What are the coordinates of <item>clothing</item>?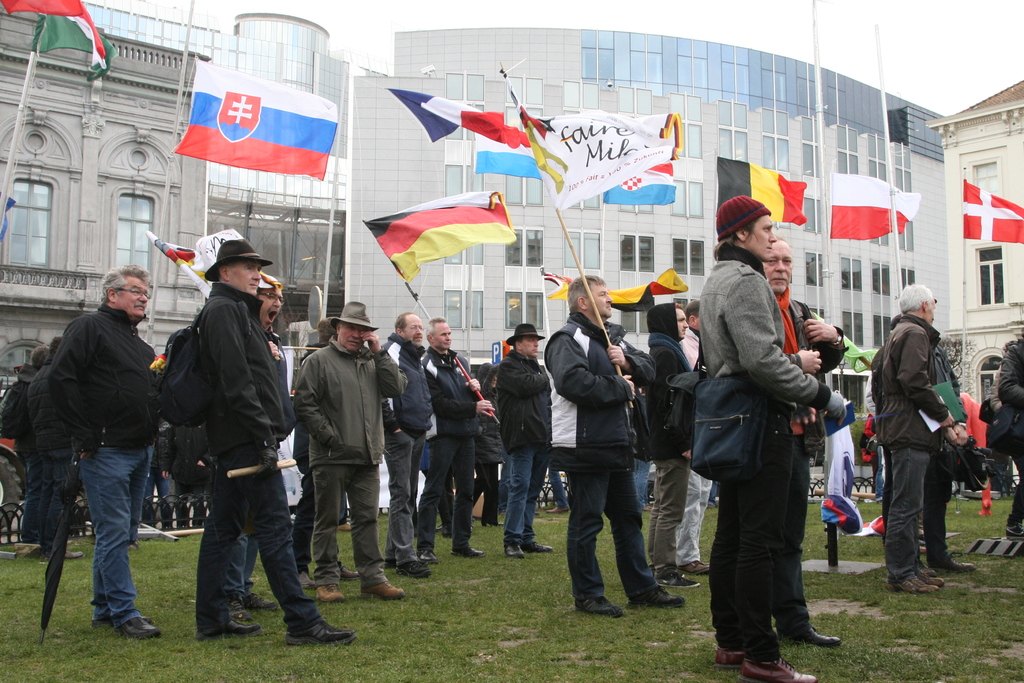
[left=538, top=309, right=677, bottom=599].
